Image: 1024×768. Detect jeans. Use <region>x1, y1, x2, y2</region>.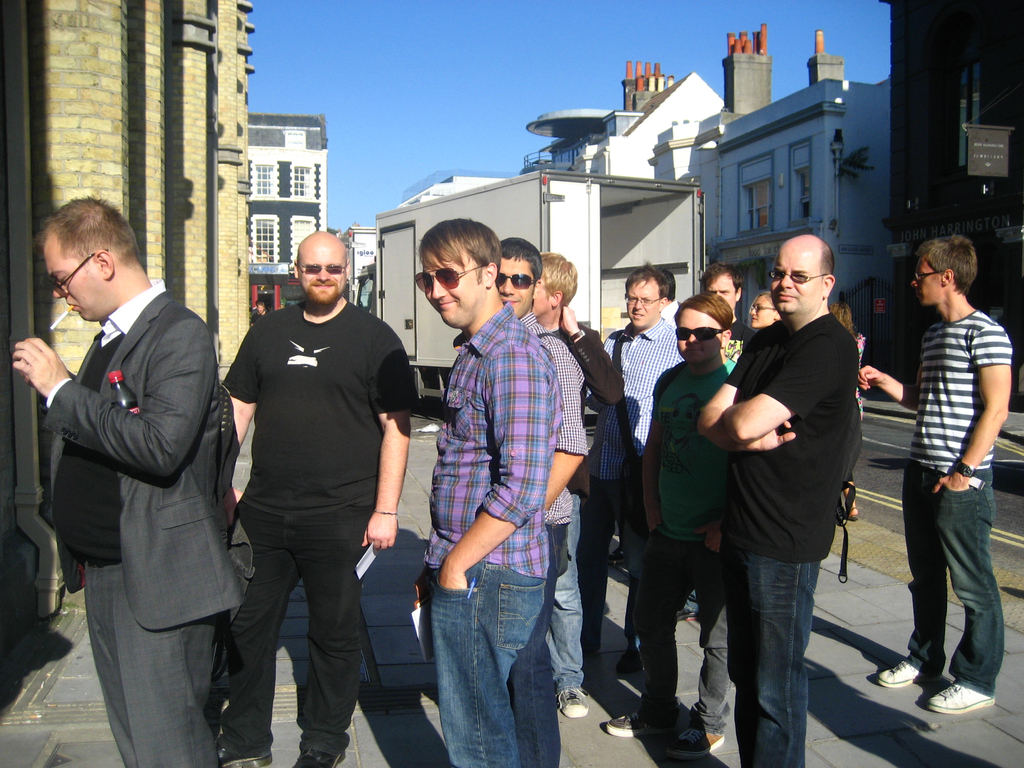
<region>723, 534, 844, 767</region>.
